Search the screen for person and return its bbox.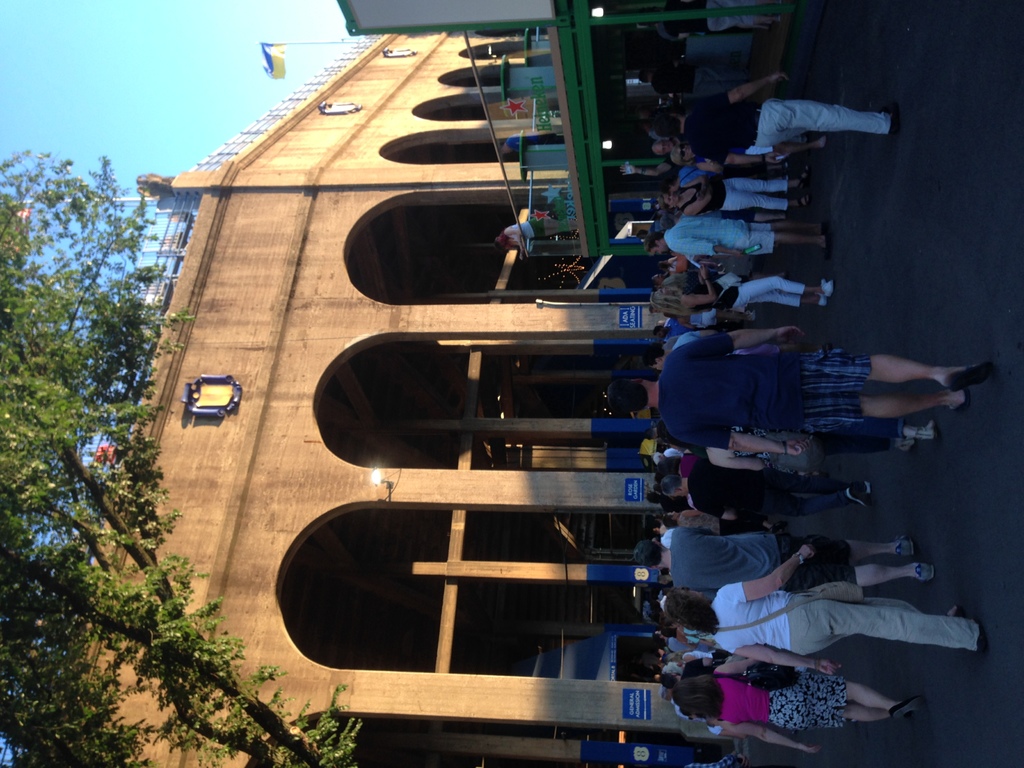
Found: (left=639, top=210, right=840, bottom=266).
